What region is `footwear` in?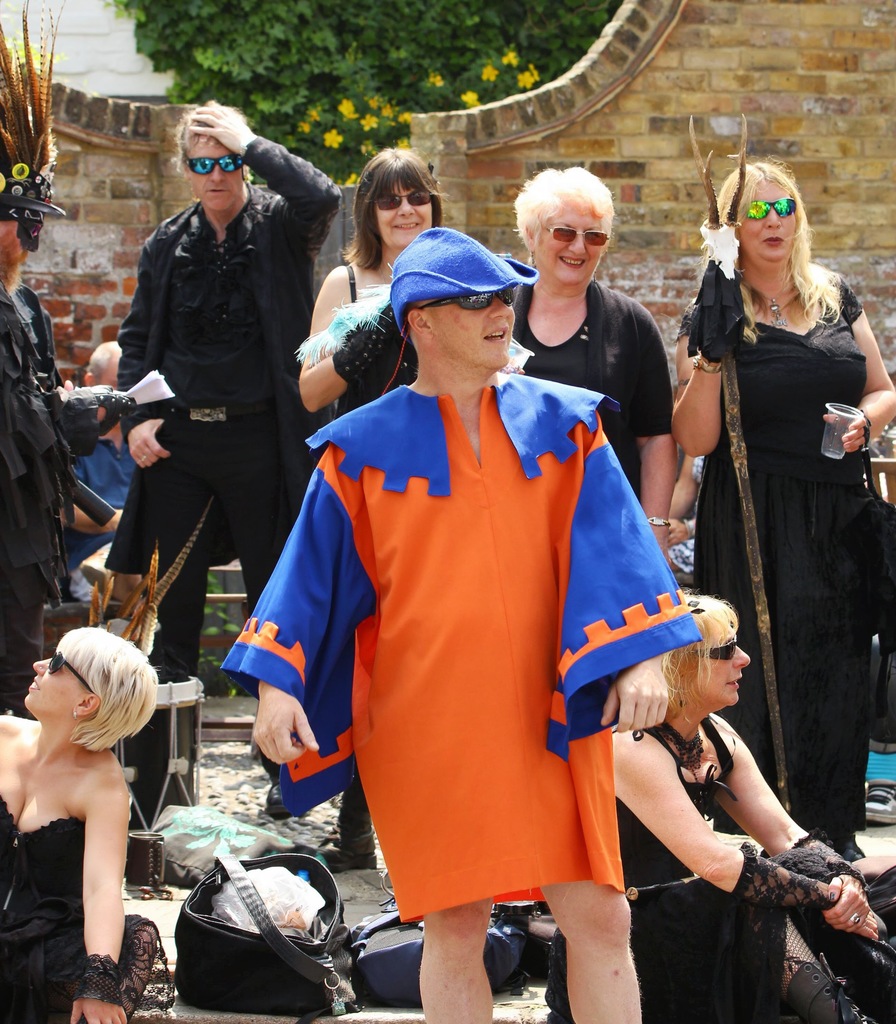
[x1=859, y1=787, x2=895, y2=827].
